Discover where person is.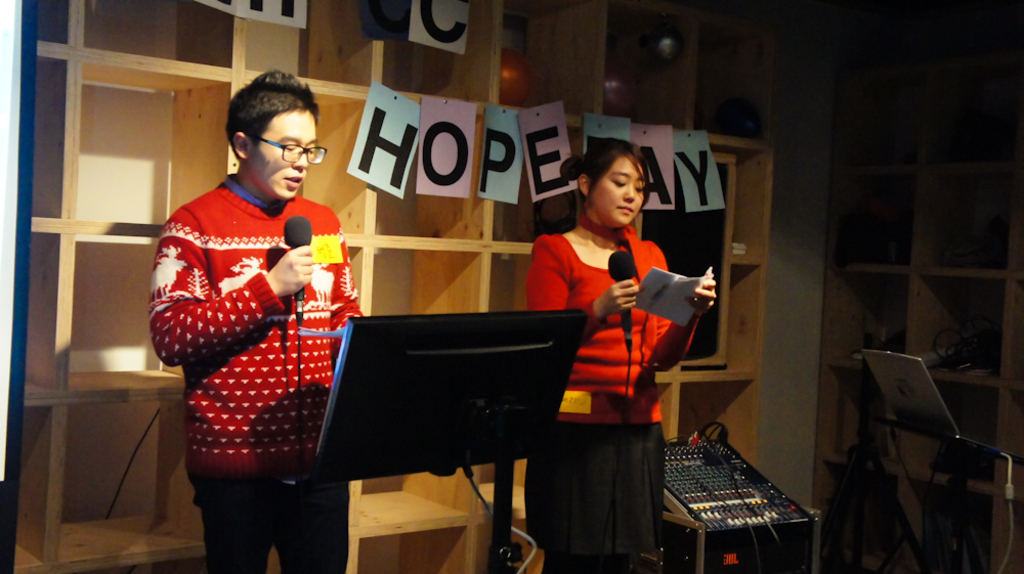
Discovered at bbox(148, 72, 362, 573).
